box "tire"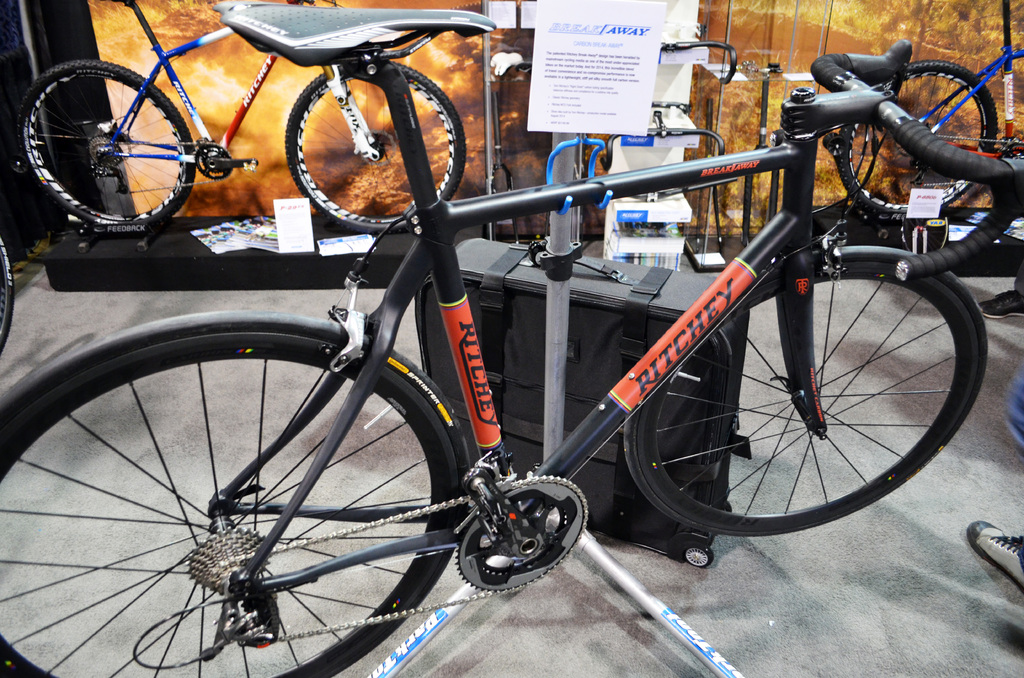
crop(627, 250, 987, 537)
